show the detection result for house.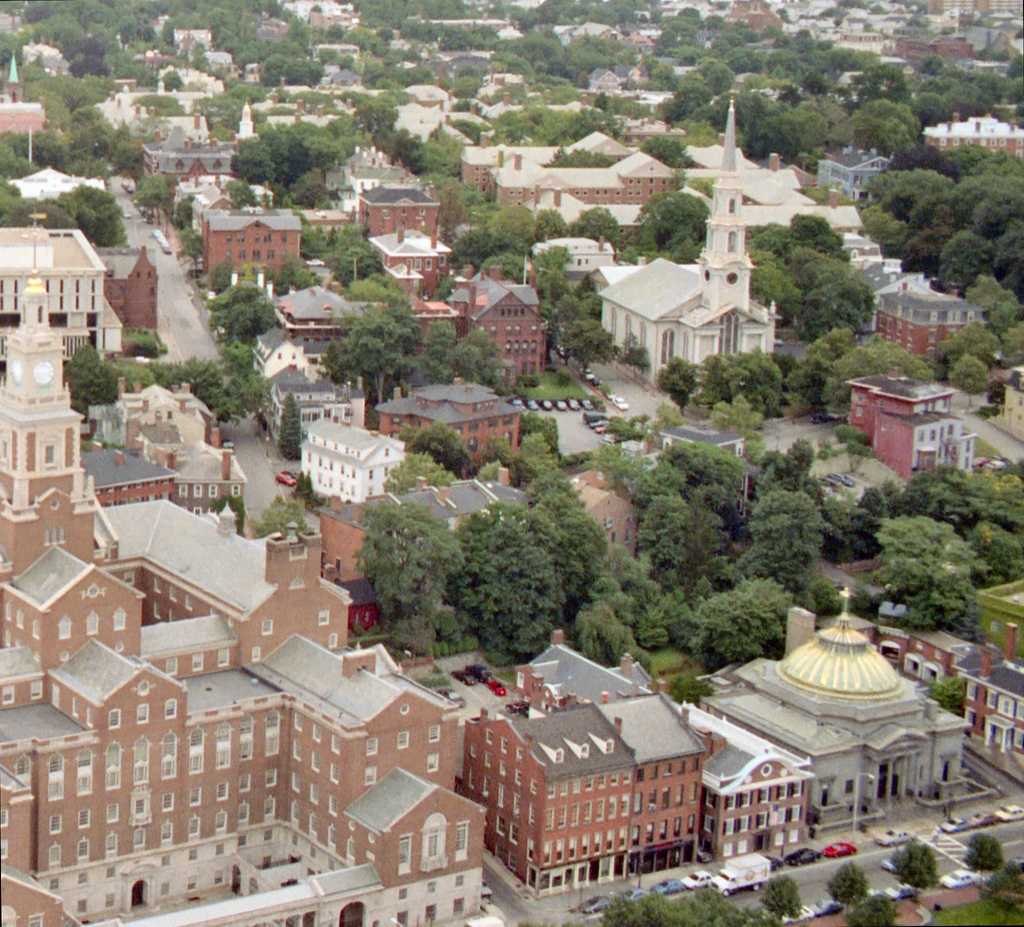
x1=676, y1=692, x2=820, y2=857.
